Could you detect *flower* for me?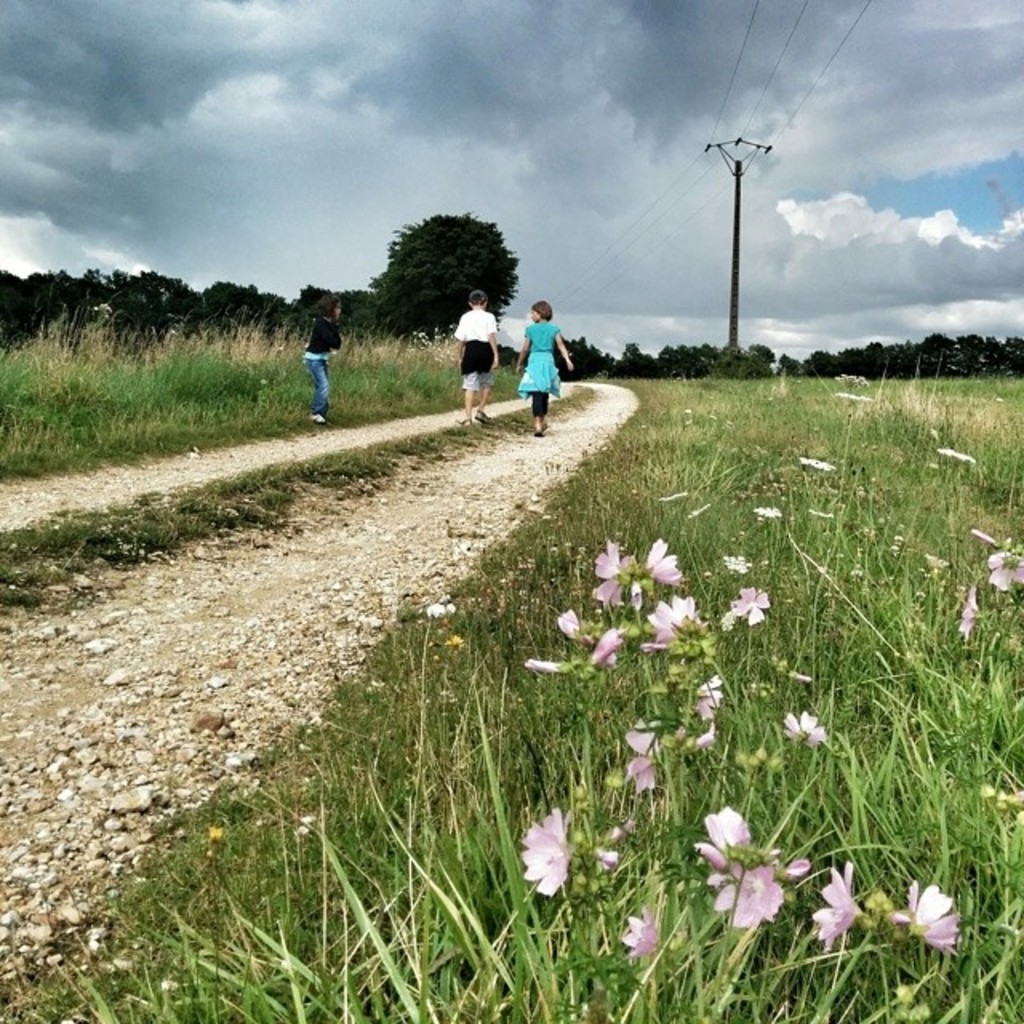
Detection result: pyautogui.locateOnScreen(830, 389, 875, 406).
